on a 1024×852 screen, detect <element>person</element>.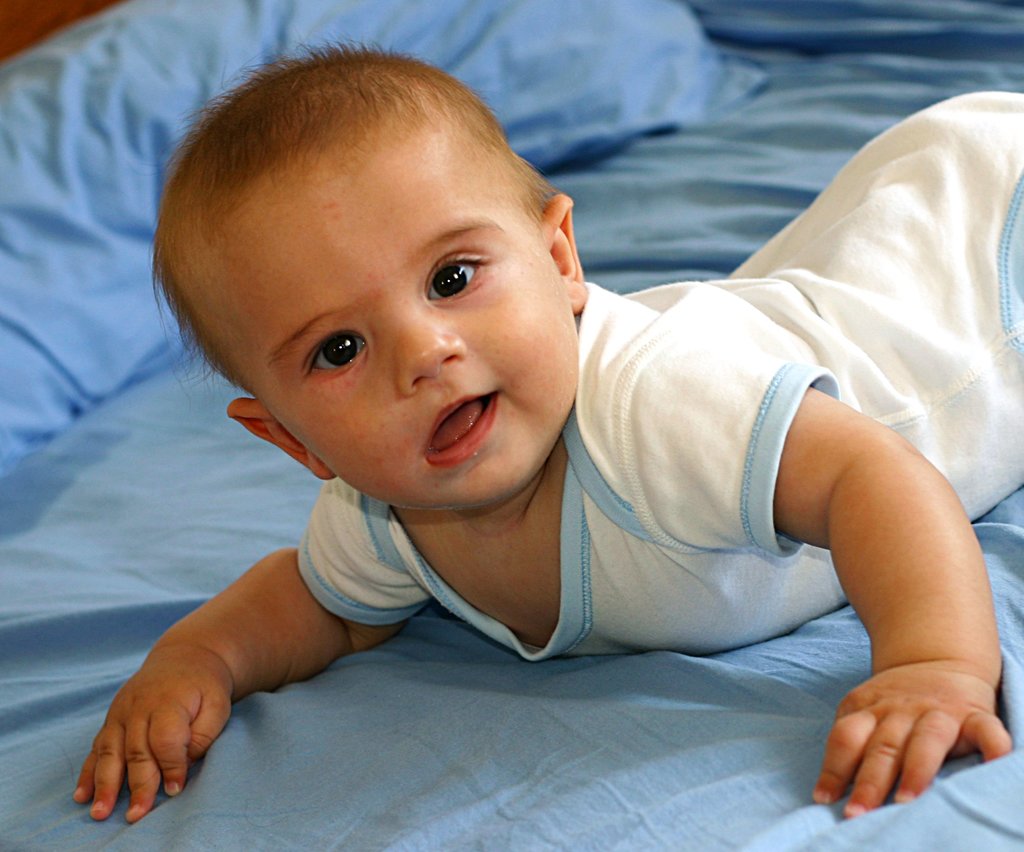
120,31,945,835.
